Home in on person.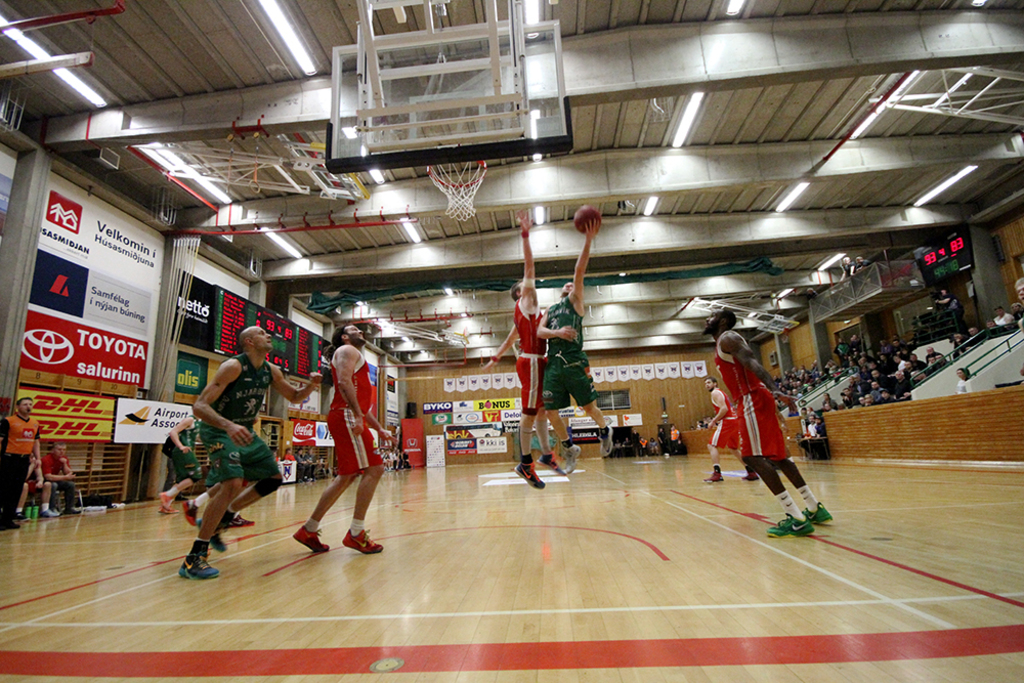
Homed in at crop(0, 393, 42, 529).
